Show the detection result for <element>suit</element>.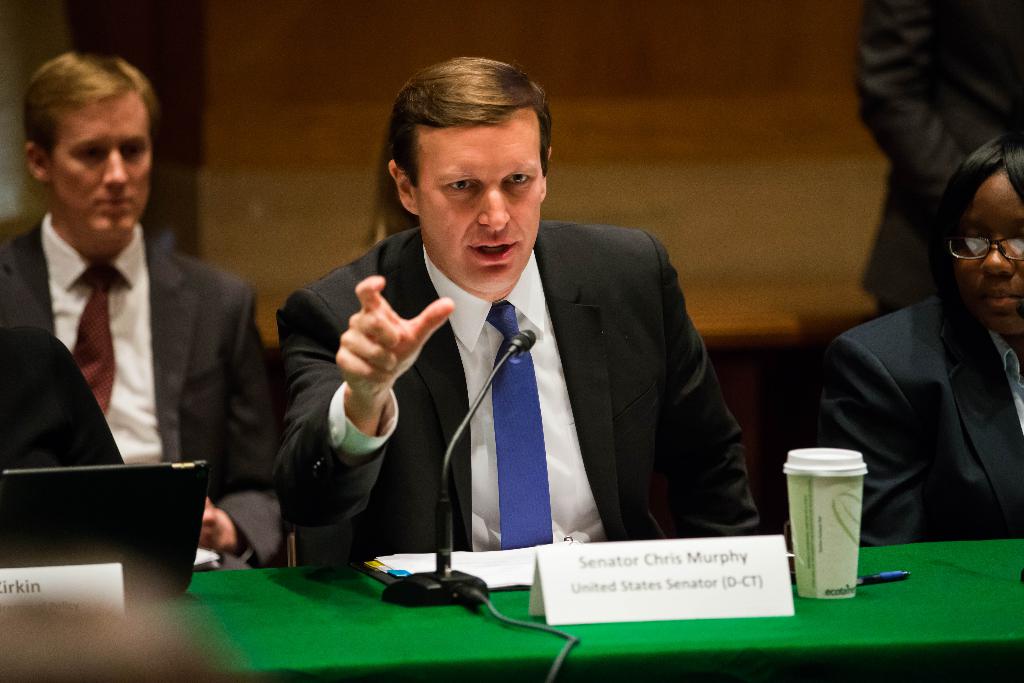
{"x1": 0, "y1": 208, "x2": 296, "y2": 589}.
